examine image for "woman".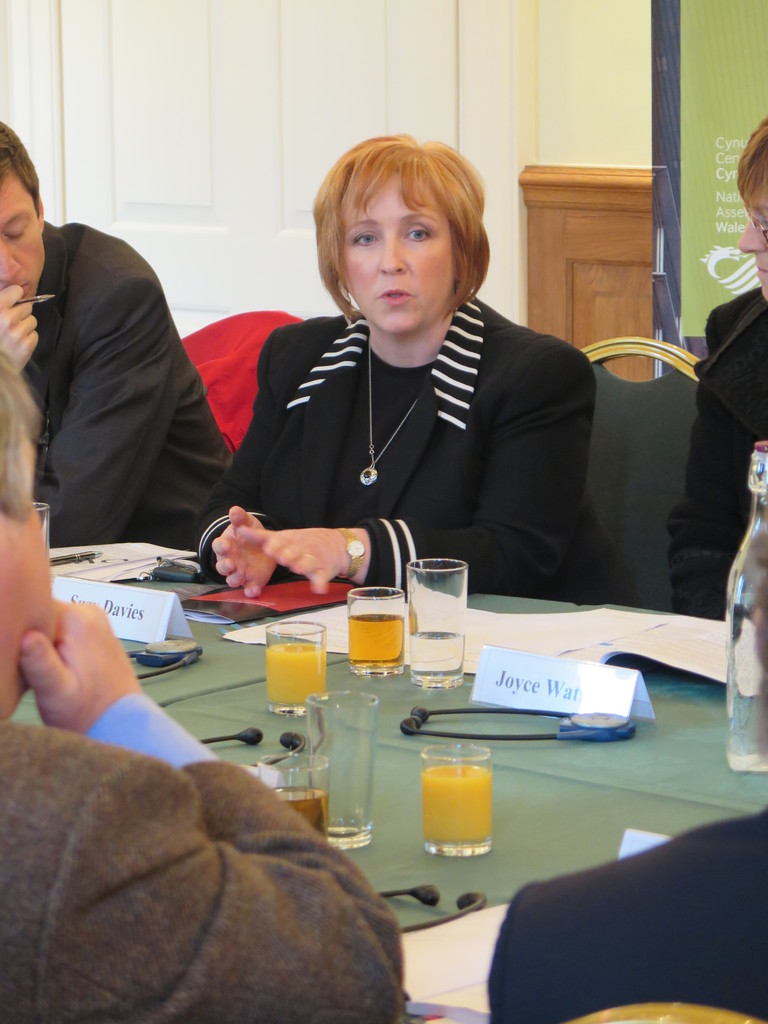
Examination result: detection(230, 146, 592, 626).
